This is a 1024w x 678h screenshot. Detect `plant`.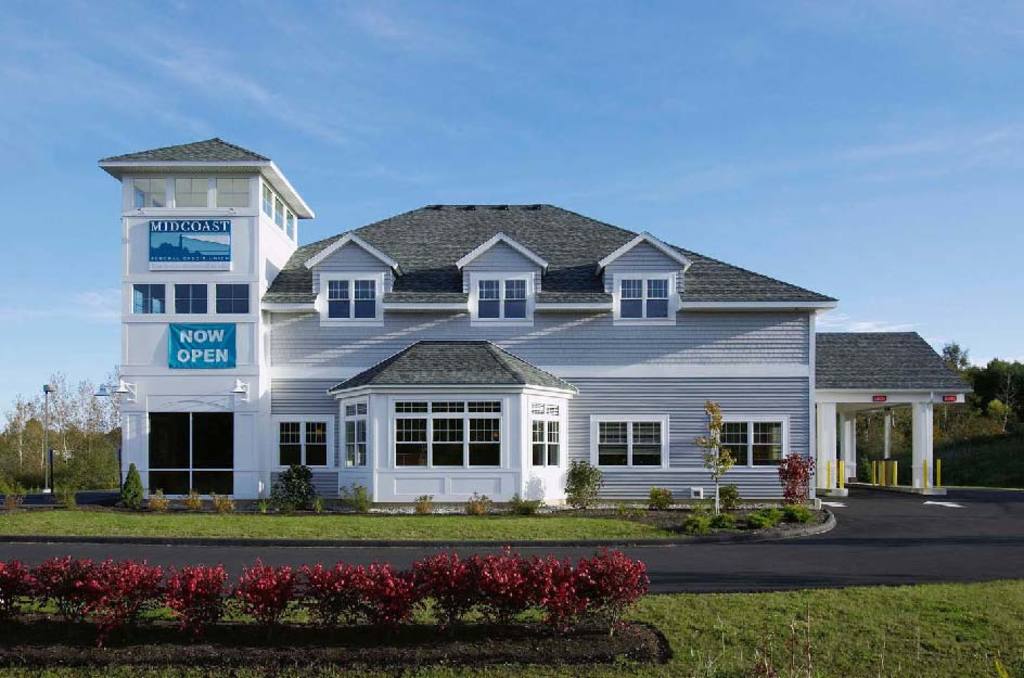
box=[272, 462, 320, 510].
